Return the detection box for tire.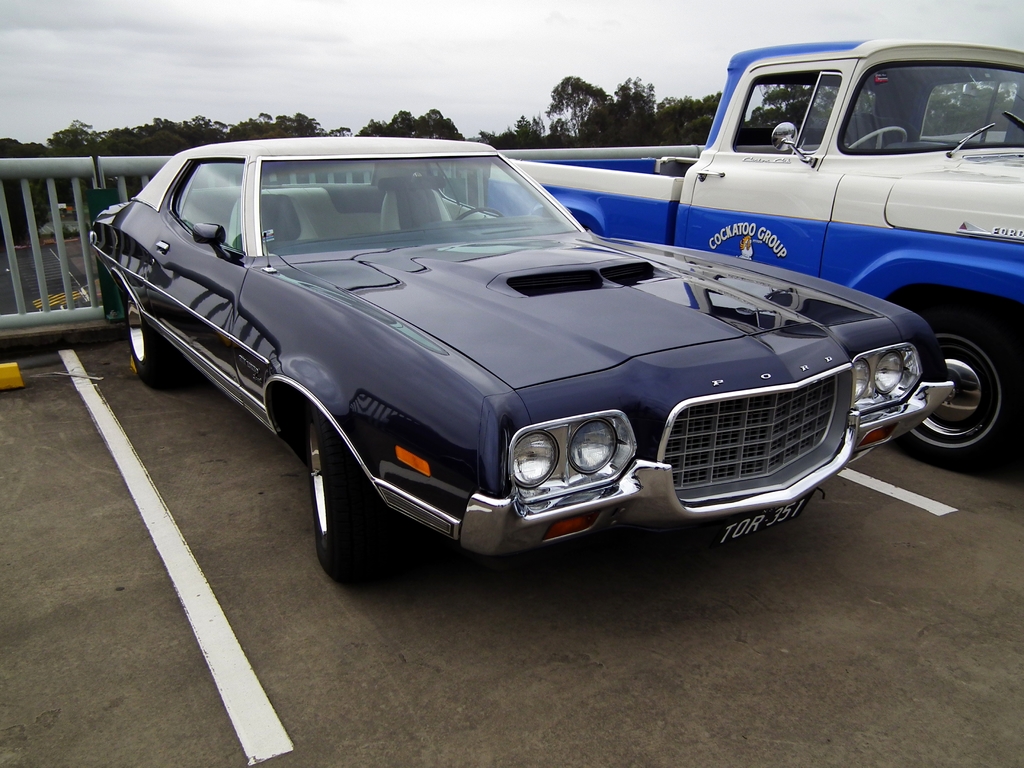
(left=897, top=296, right=1023, bottom=470).
